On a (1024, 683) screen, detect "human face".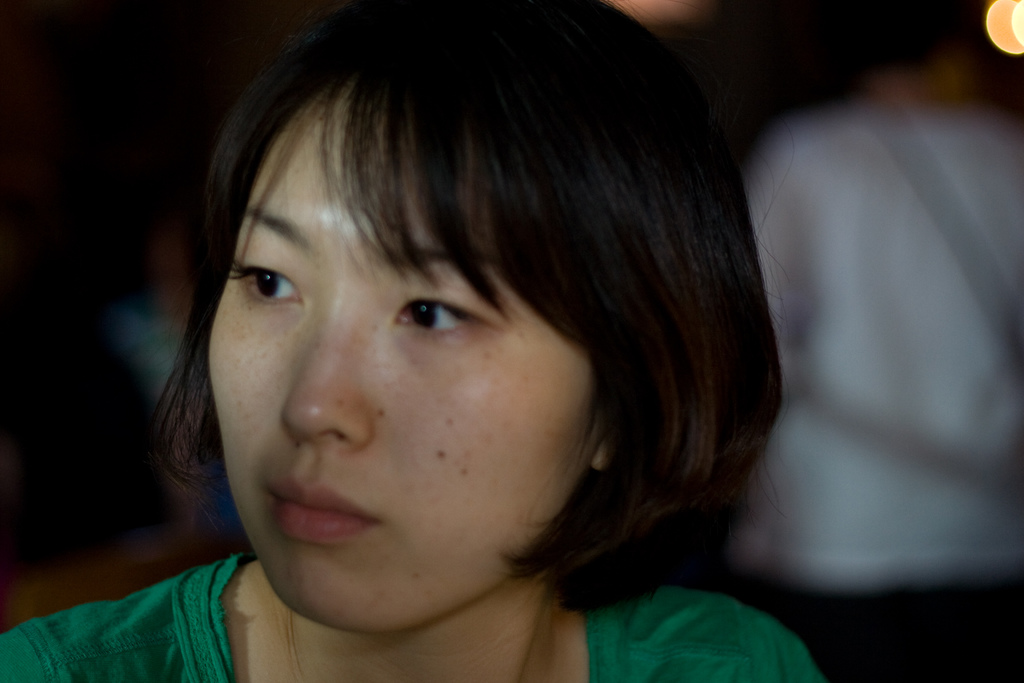
rect(207, 93, 594, 637).
